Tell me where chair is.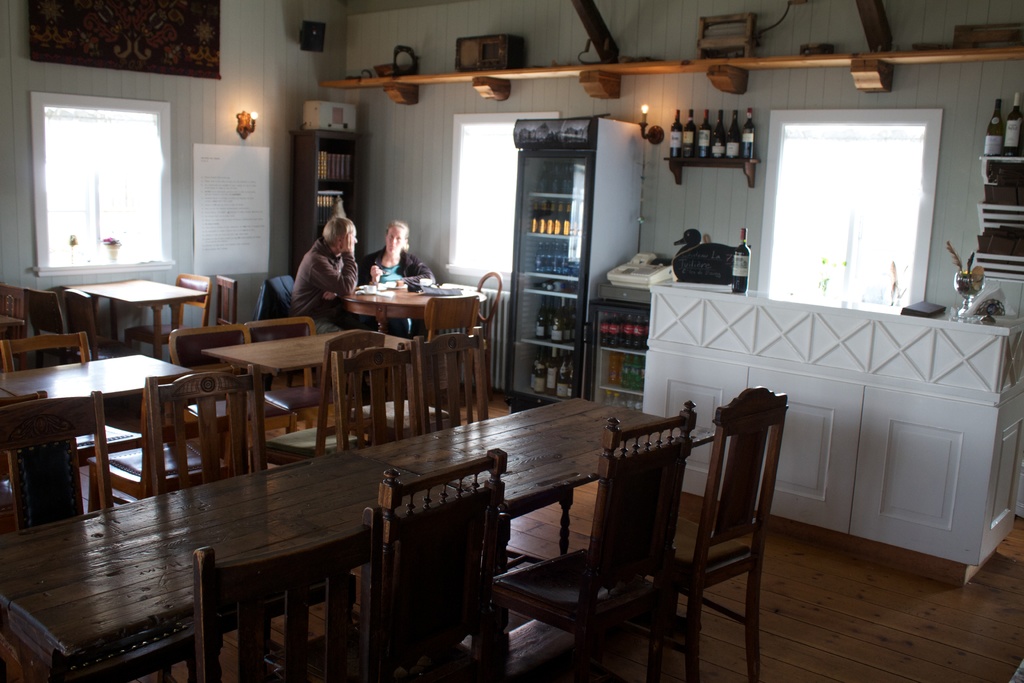
chair is at [x1=161, y1=505, x2=374, y2=682].
